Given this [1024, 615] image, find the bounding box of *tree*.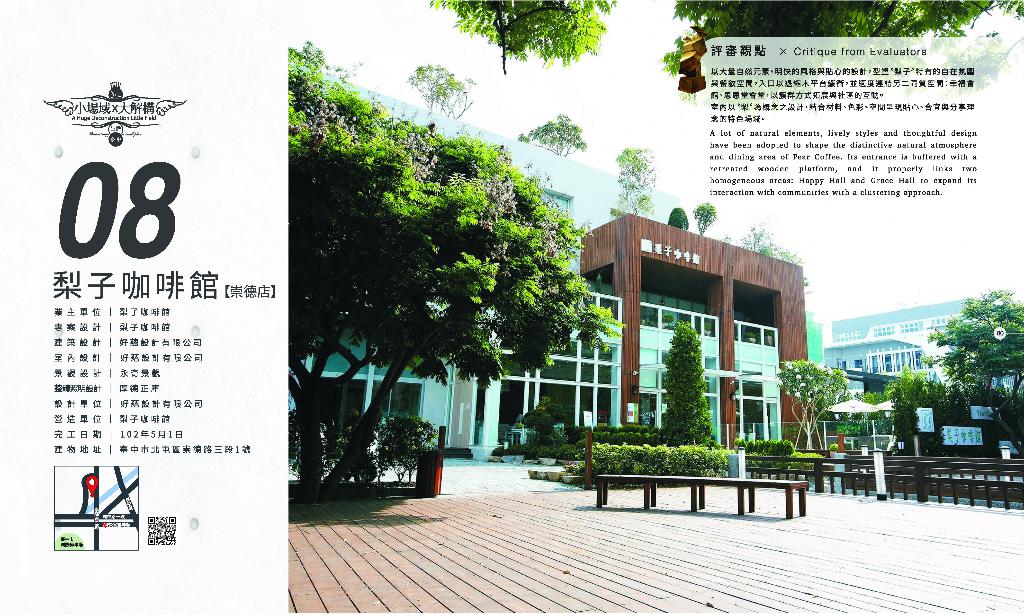
{"left": 285, "top": 37, "right": 623, "bottom": 497}.
